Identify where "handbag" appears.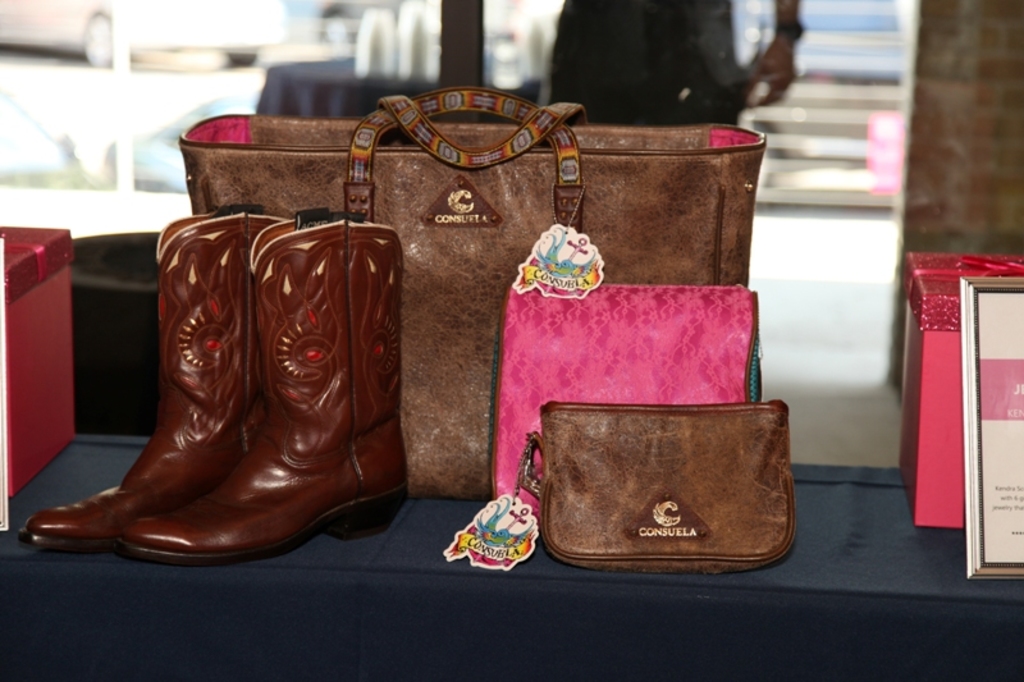
Appears at l=179, t=88, r=774, b=495.
